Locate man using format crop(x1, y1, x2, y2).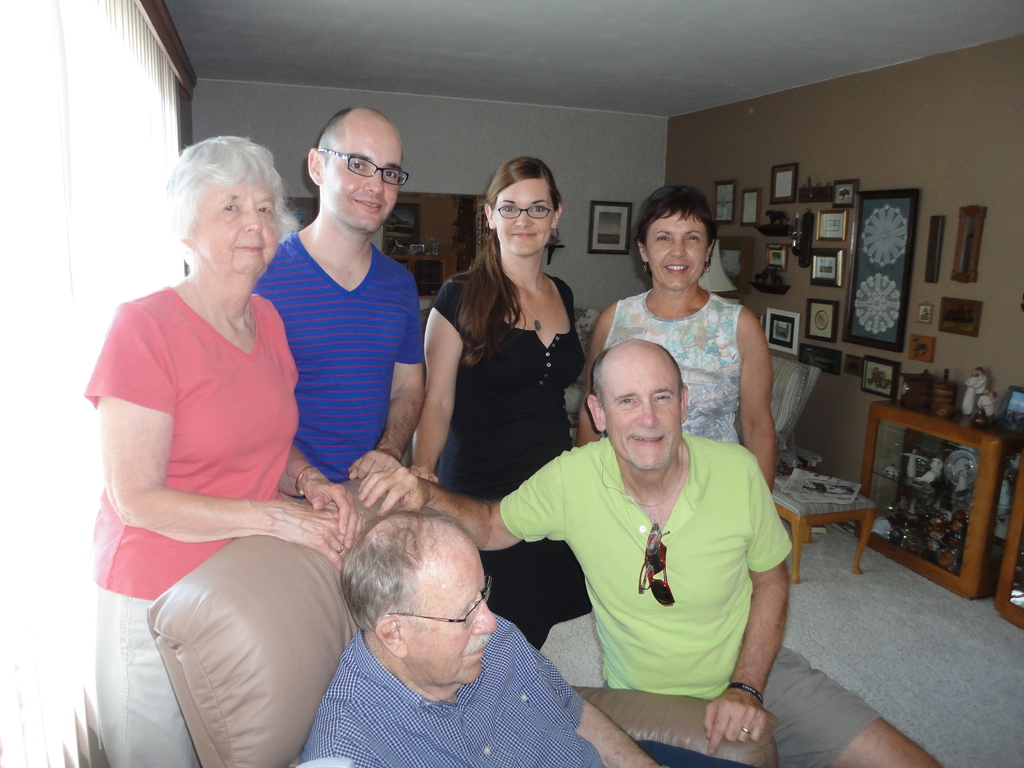
crop(357, 343, 941, 767).
